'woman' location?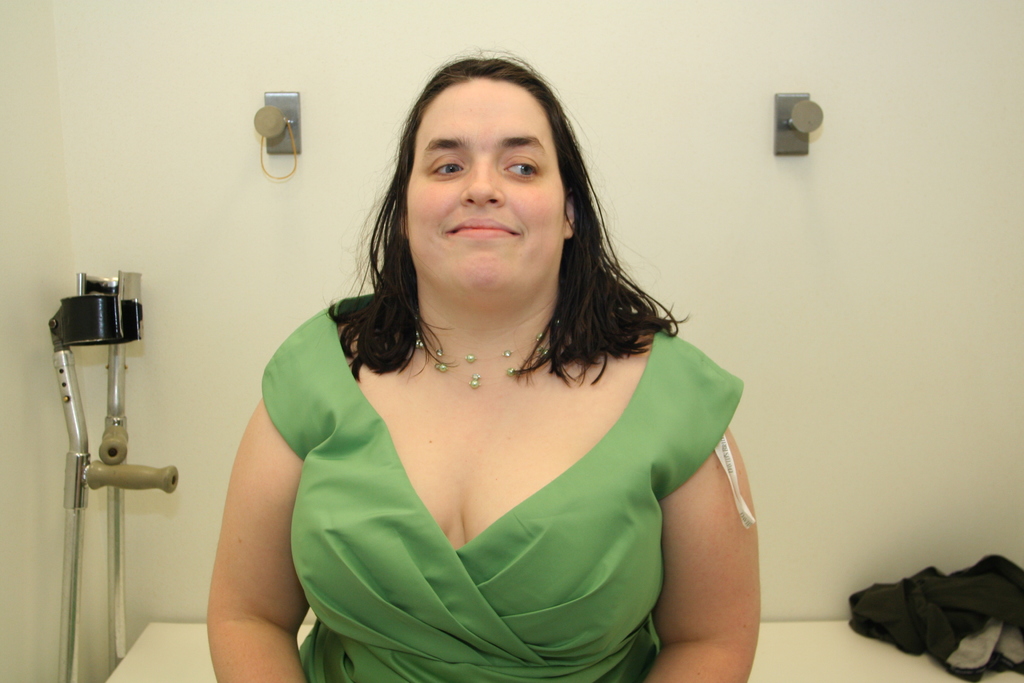
214/65/774/679
